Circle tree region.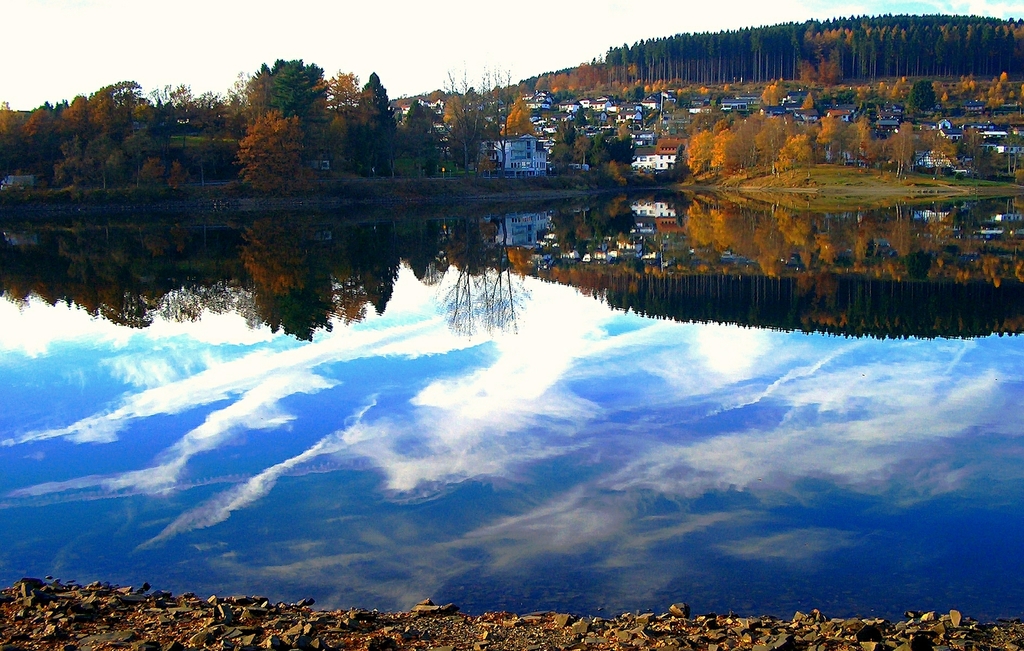
Region: locate(472, 51, 510, 171).
